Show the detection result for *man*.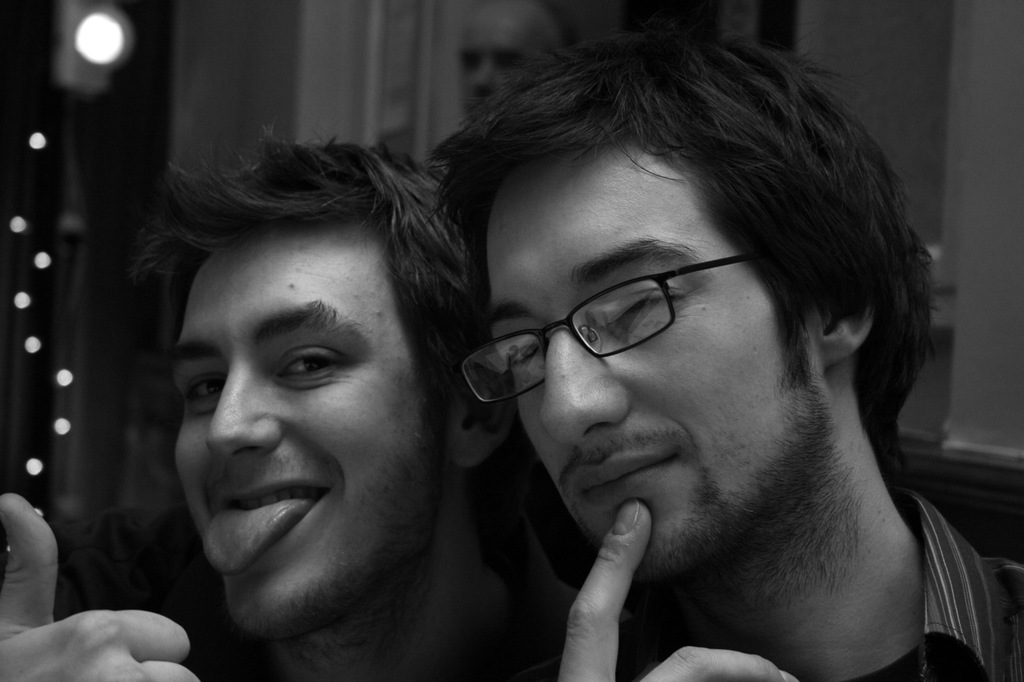
430/23/1023/681.
